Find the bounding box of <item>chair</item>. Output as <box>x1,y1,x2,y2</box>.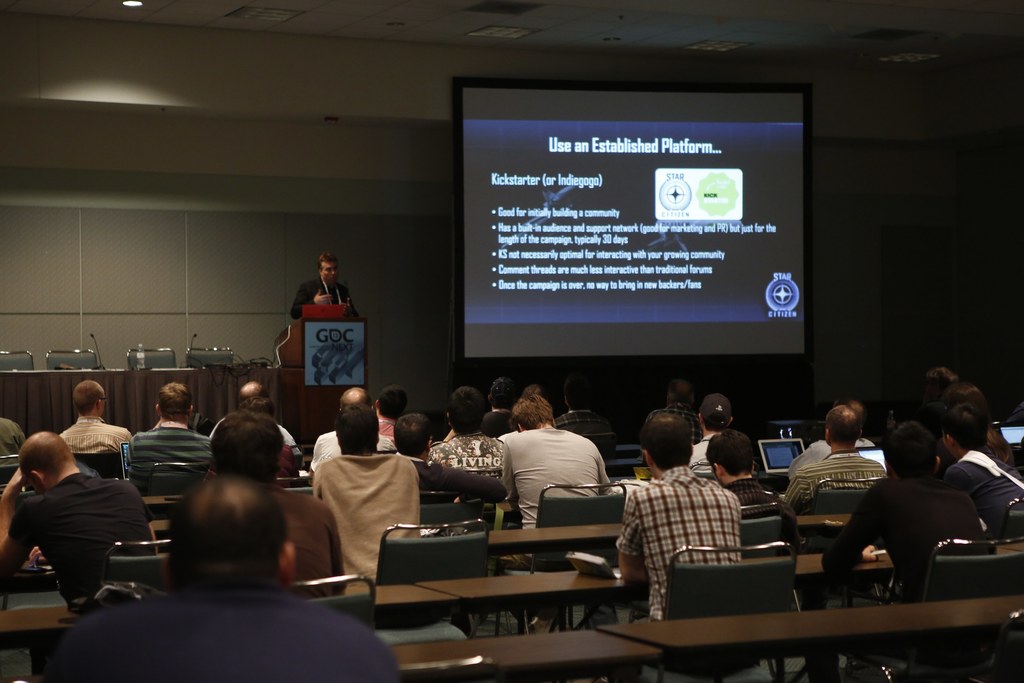
<box>0,350,34,371</box>.
